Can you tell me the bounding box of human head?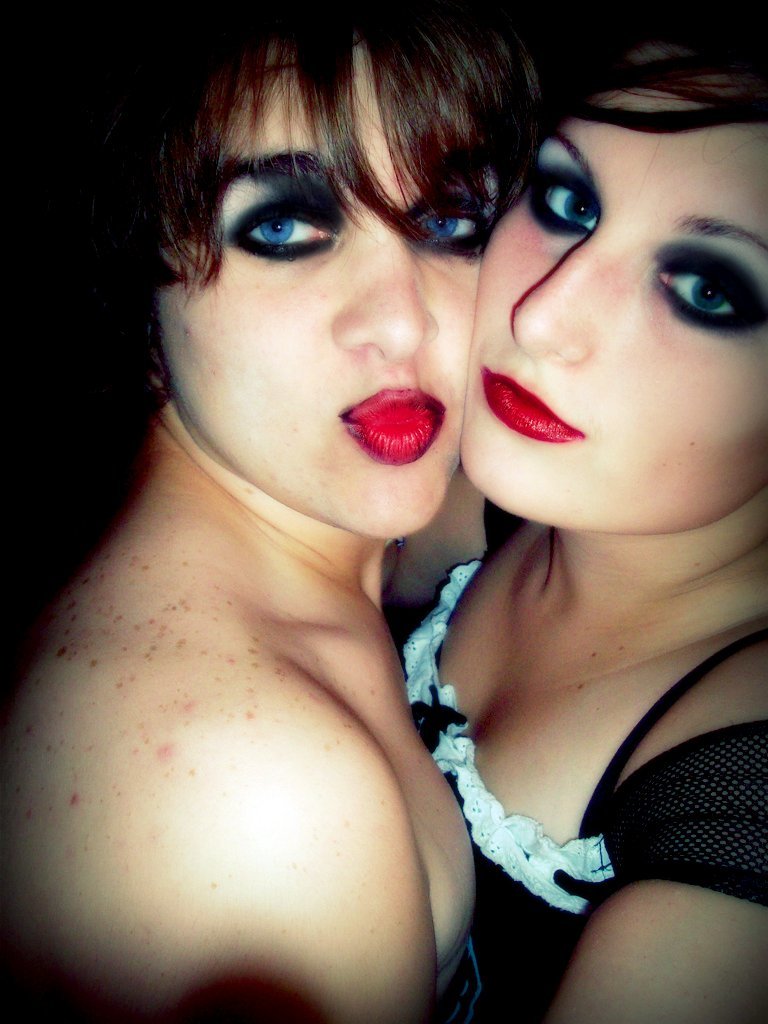
[x1=410, y1=57, x2=754, y2=538].
